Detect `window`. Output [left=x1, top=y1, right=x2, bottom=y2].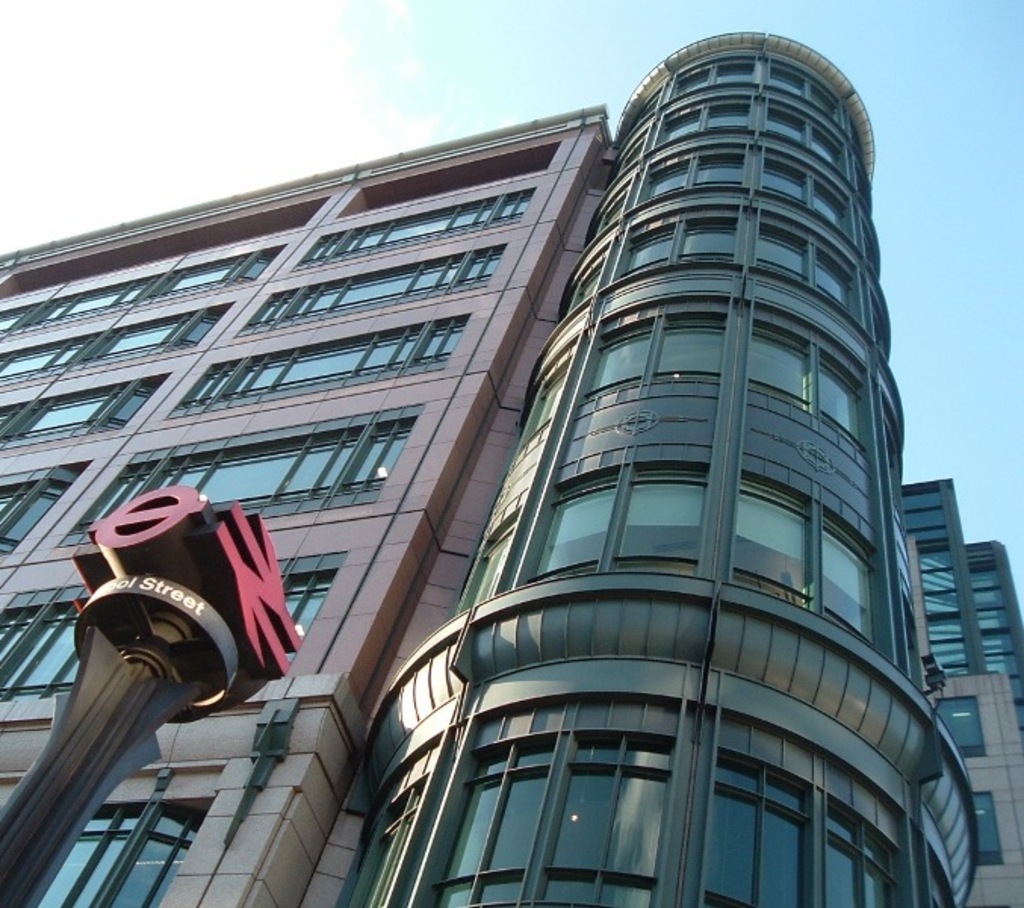
[left=659, top=114, right=699, bottom=145].
